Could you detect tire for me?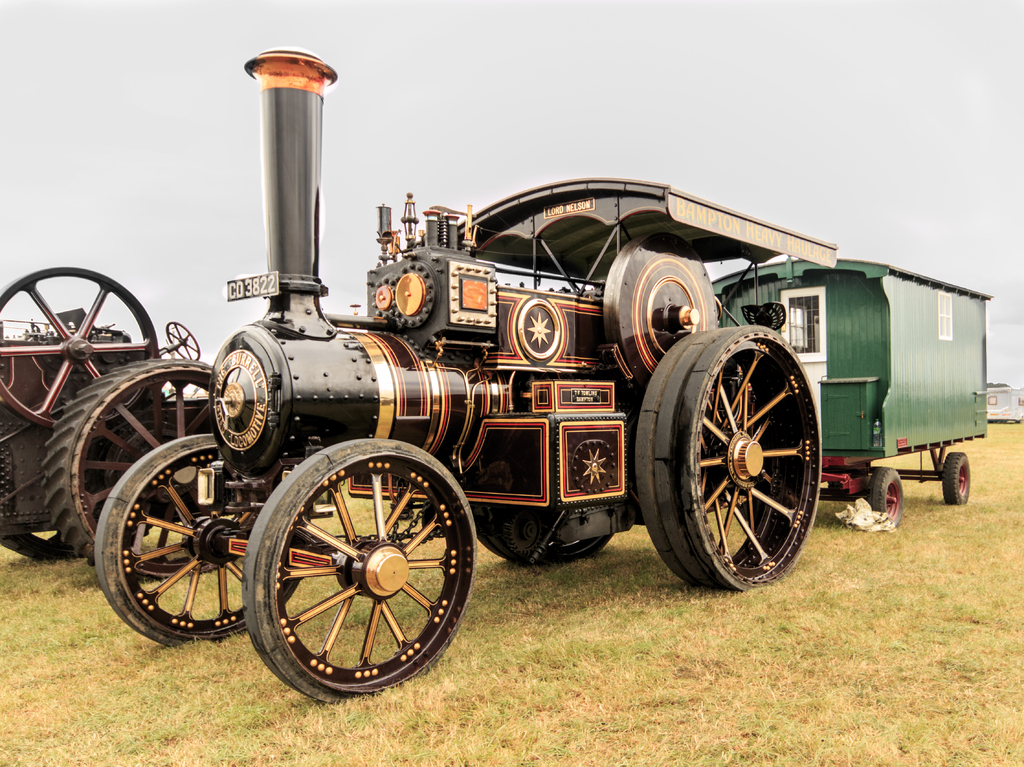
Detection result: select_region(37, 364, 214, 577).
